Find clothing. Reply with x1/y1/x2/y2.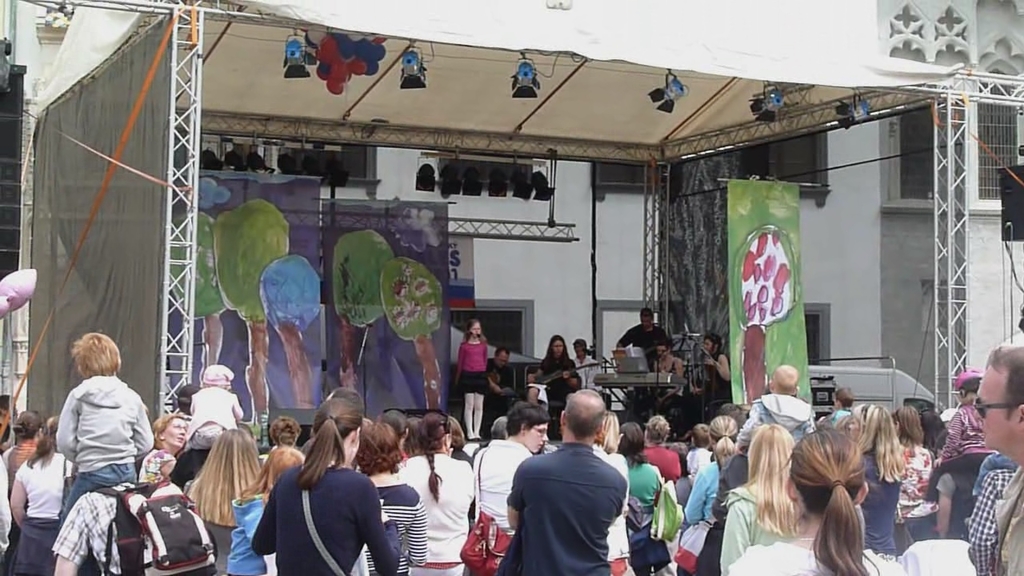
642/445/682/574.
